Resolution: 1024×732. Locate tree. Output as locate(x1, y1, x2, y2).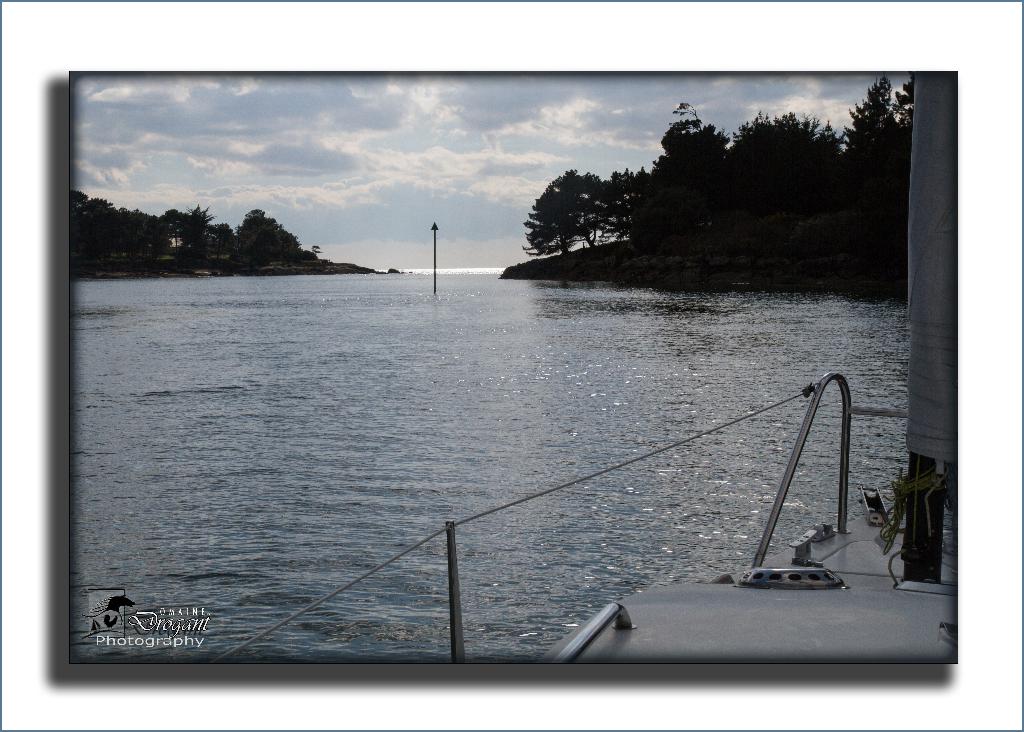
locate(650, 118, 723, 238).
